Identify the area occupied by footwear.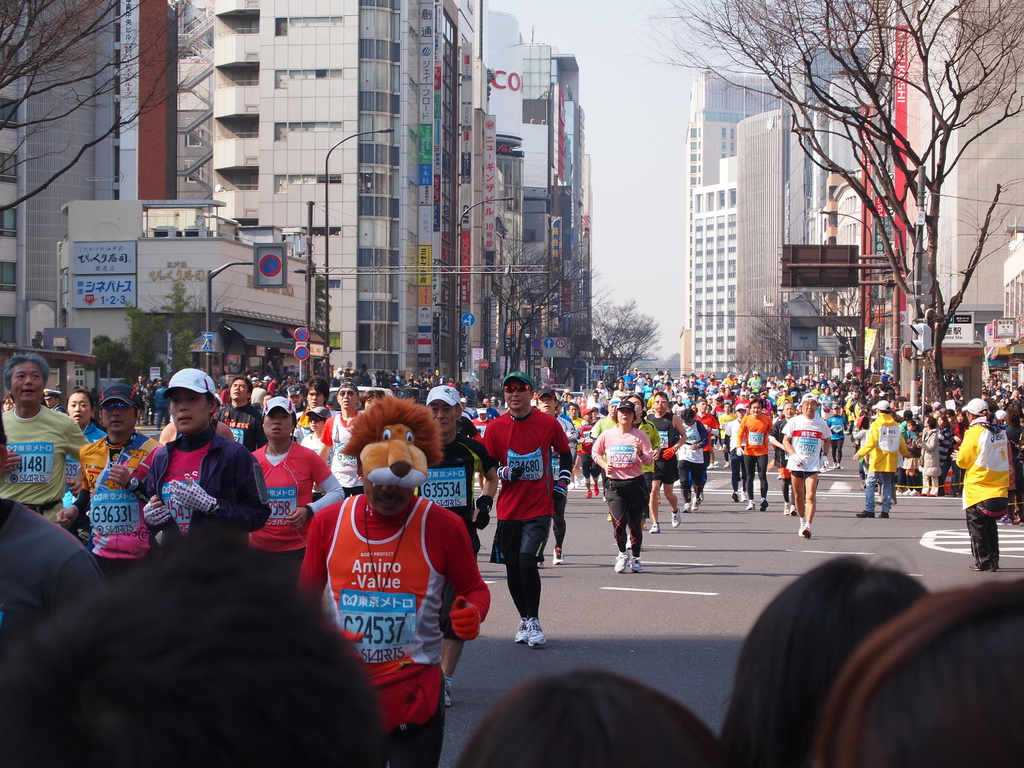
Area: 856/513/876/517.
